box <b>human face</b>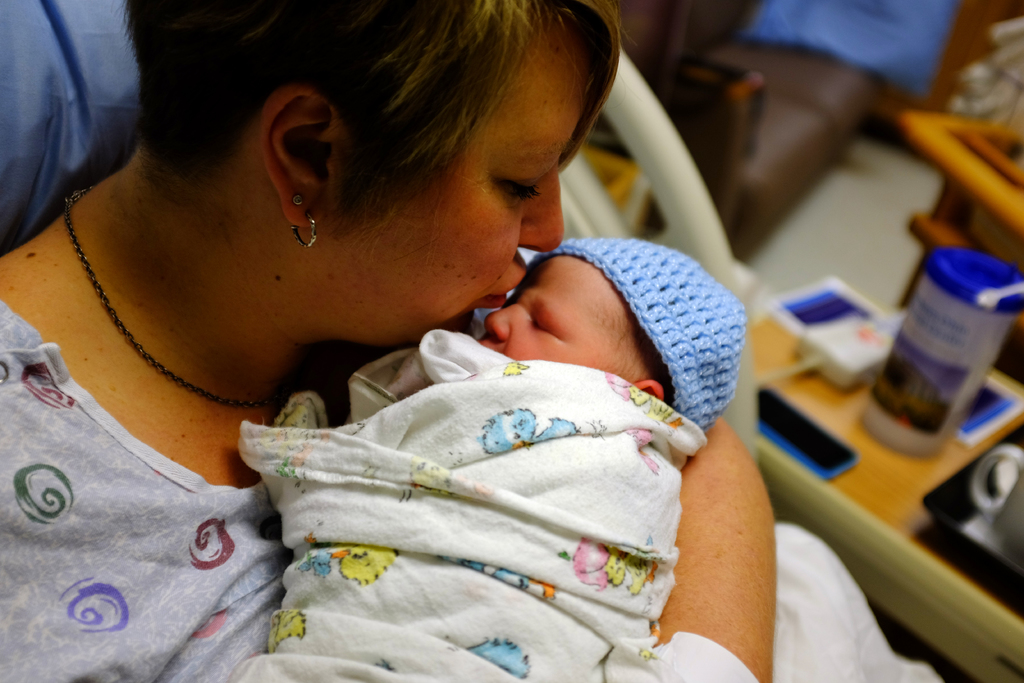
(324, 31, 578, 343)
